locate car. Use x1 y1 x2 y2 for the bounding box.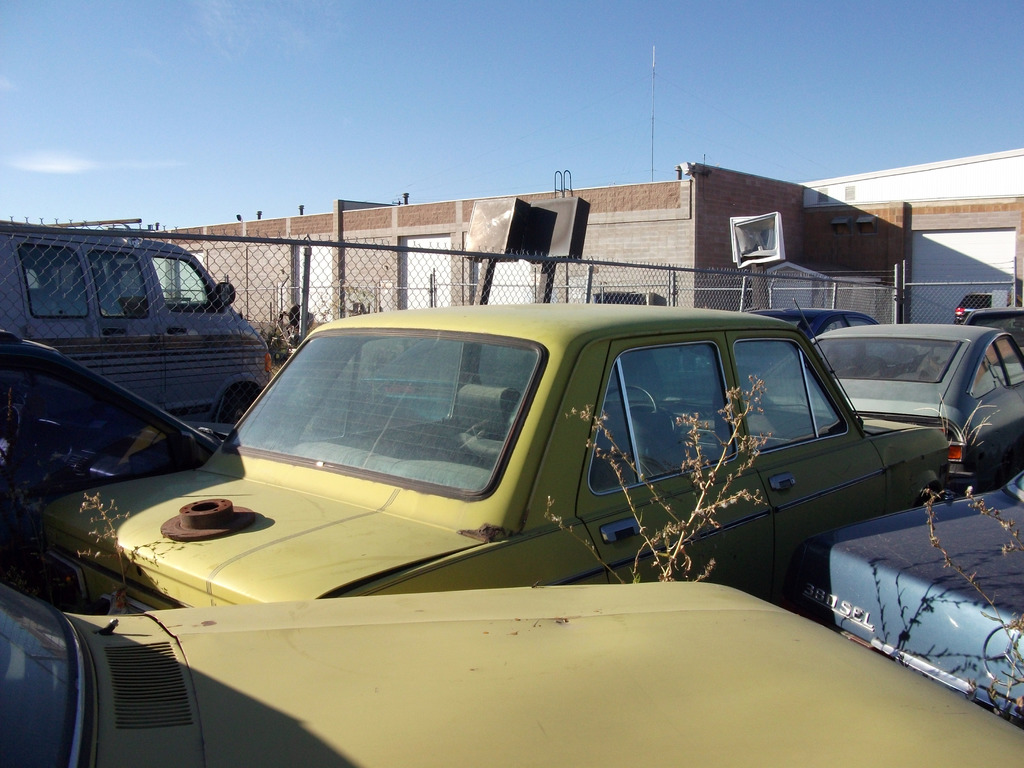
799 465 1023 730.
